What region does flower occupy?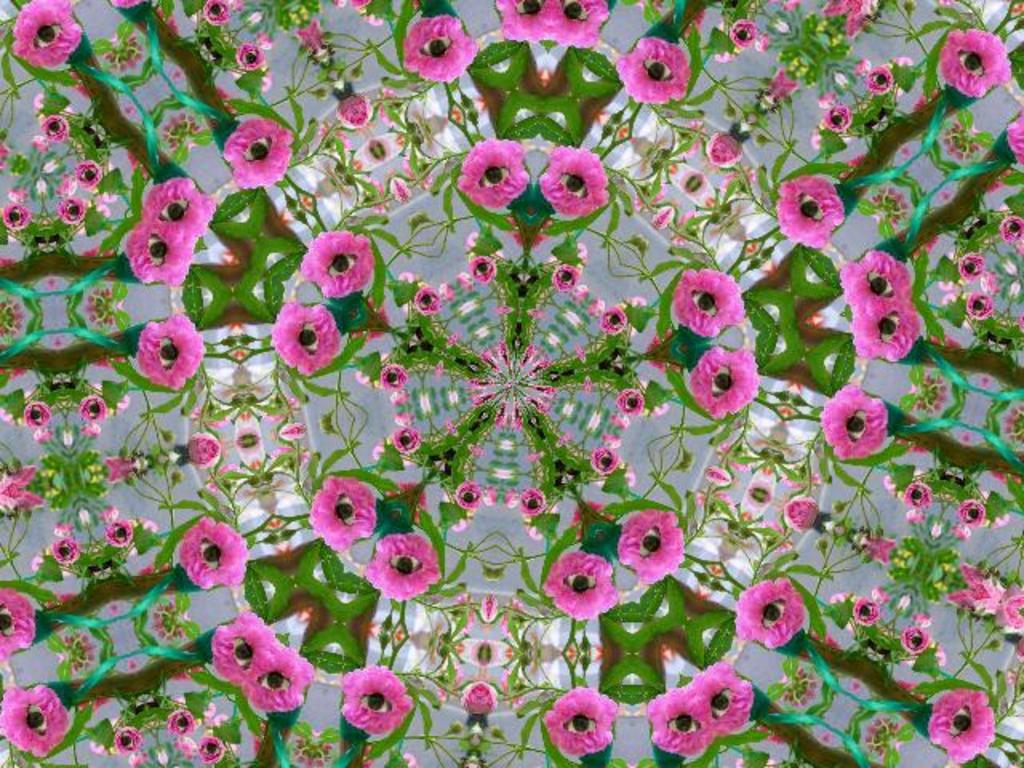
x1=272 y1=302 x2=346 y2=381.
